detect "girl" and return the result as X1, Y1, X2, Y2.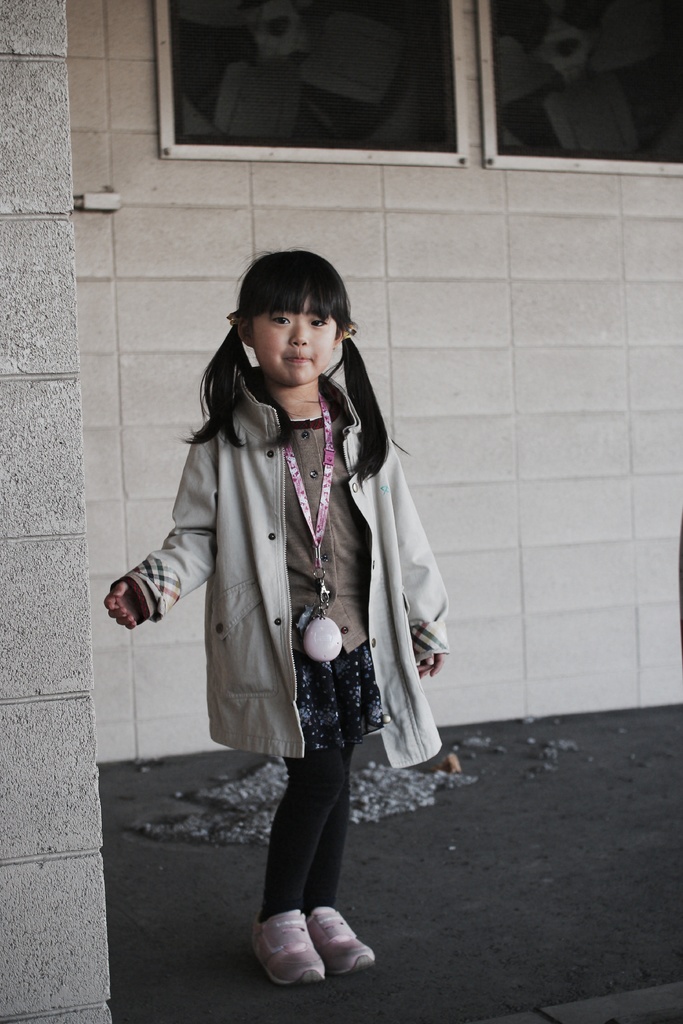
106, 252, 447, 981.
